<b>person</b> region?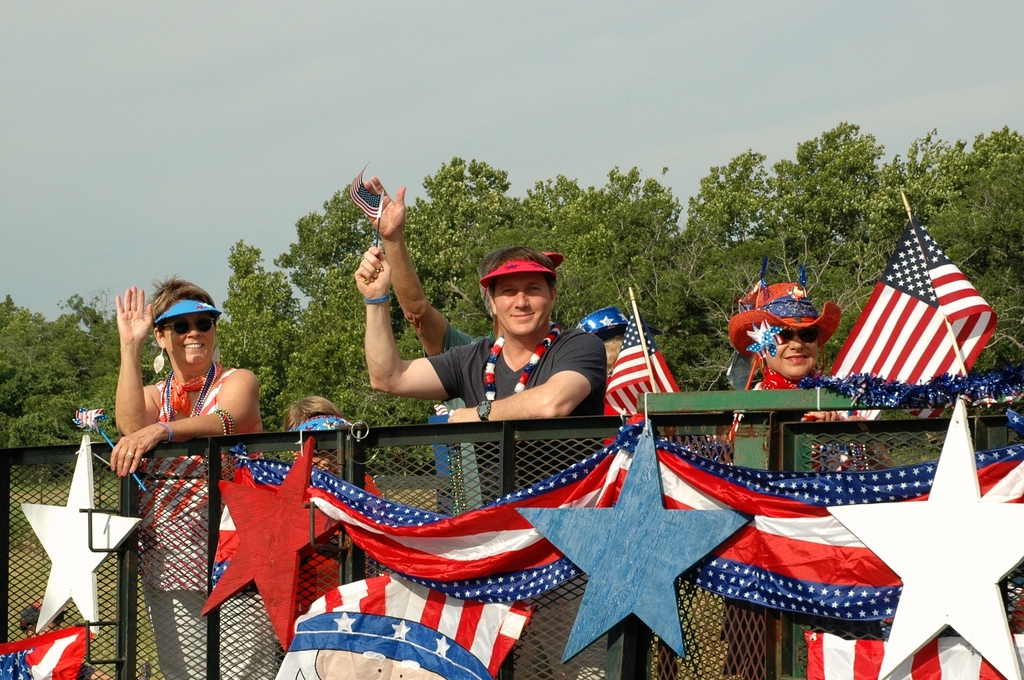
bbox=[349, 241, 609, 679]
